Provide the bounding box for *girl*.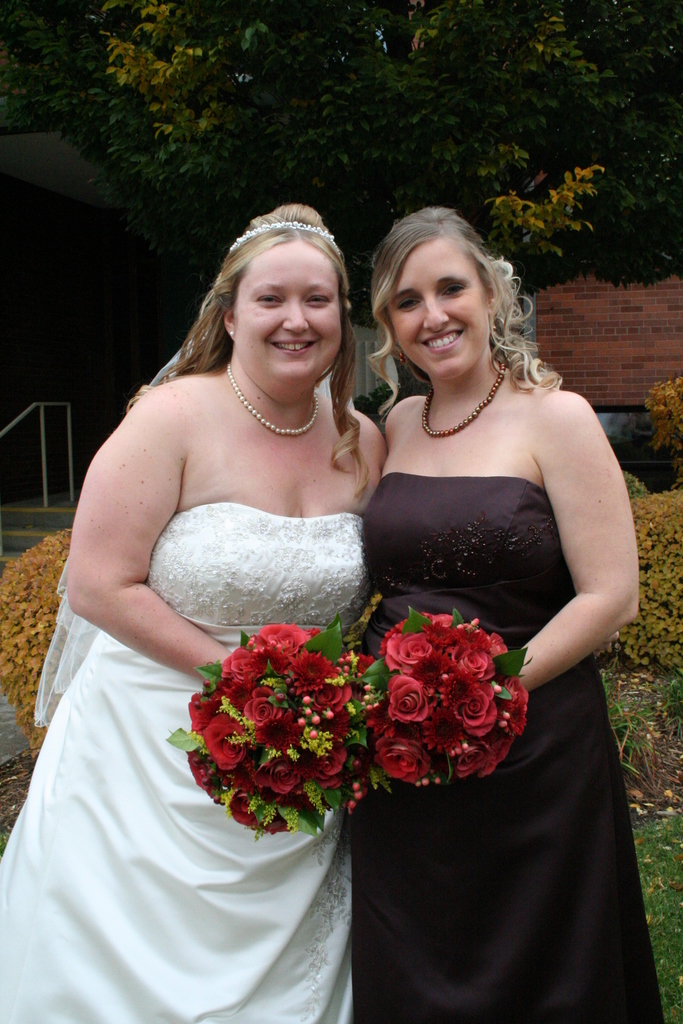
detection(0, 204, 384, 1023).
